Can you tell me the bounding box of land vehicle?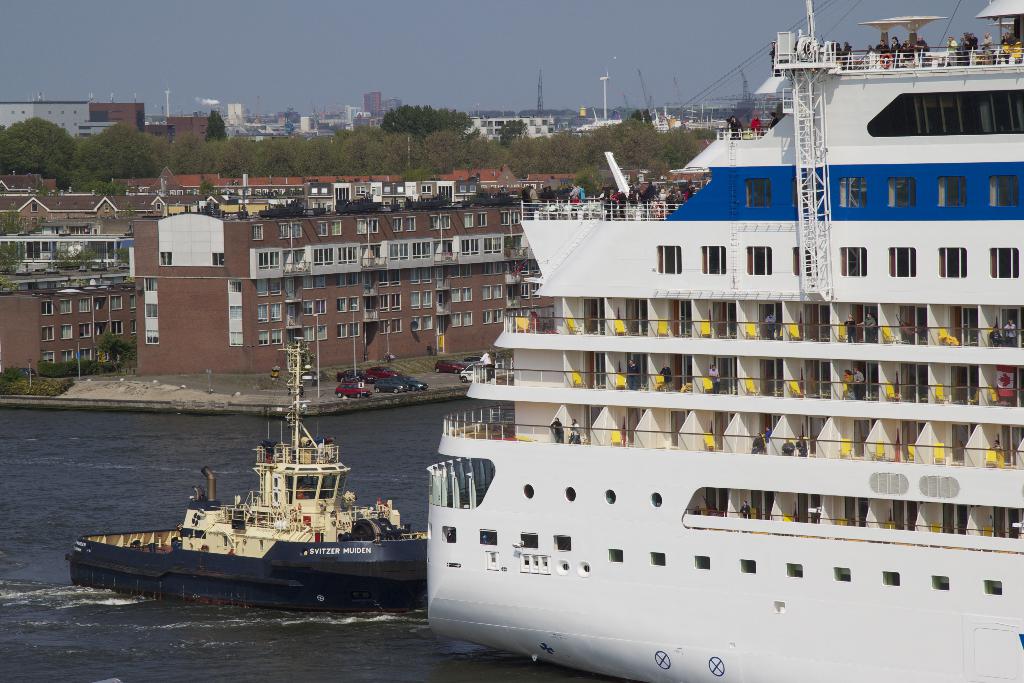
[334,381,370,397].
